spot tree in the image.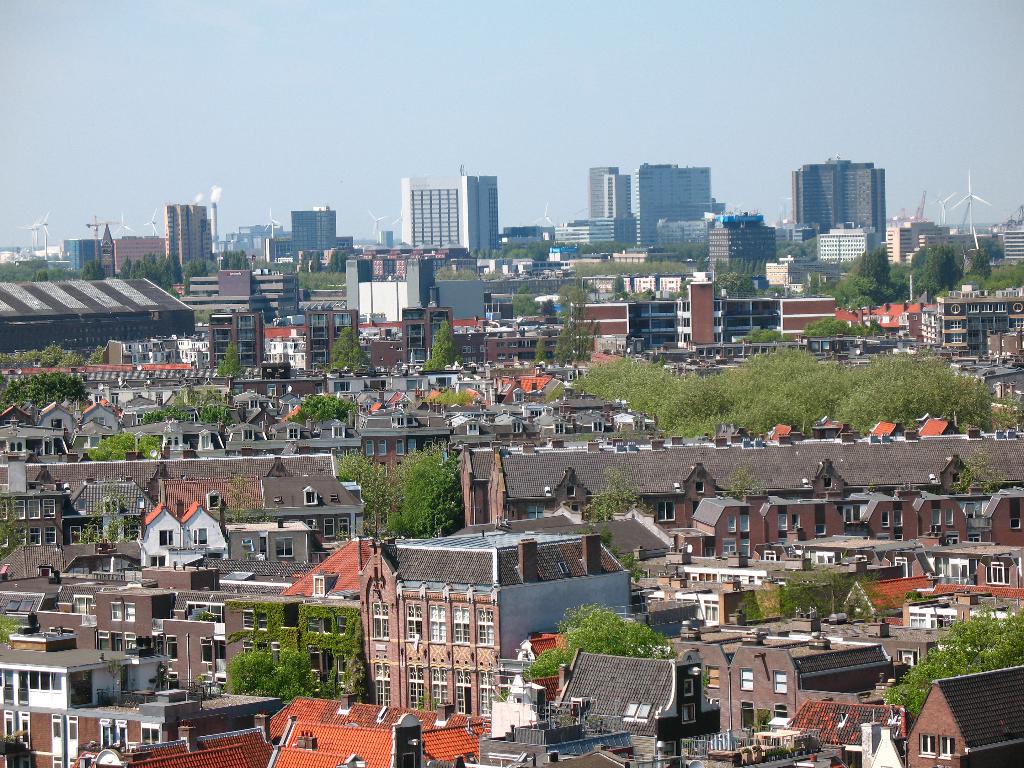
tree found at bbox=[215, 343, 251, 384].
